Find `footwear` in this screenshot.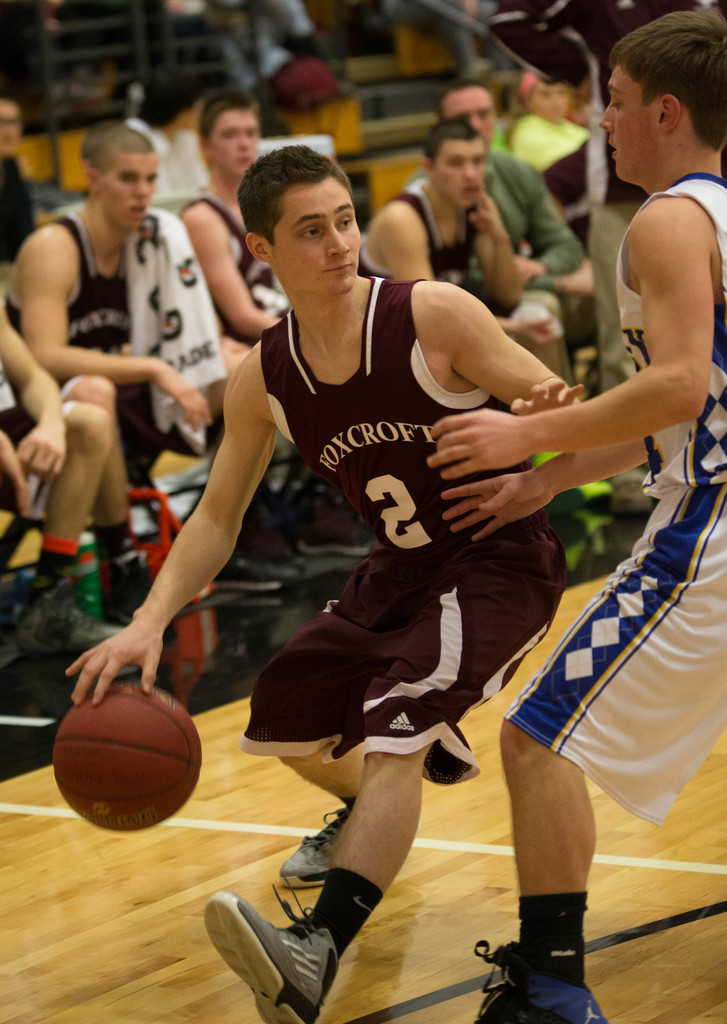
The bounding box for `footwear` is rect(527, 443, 611, 522).
